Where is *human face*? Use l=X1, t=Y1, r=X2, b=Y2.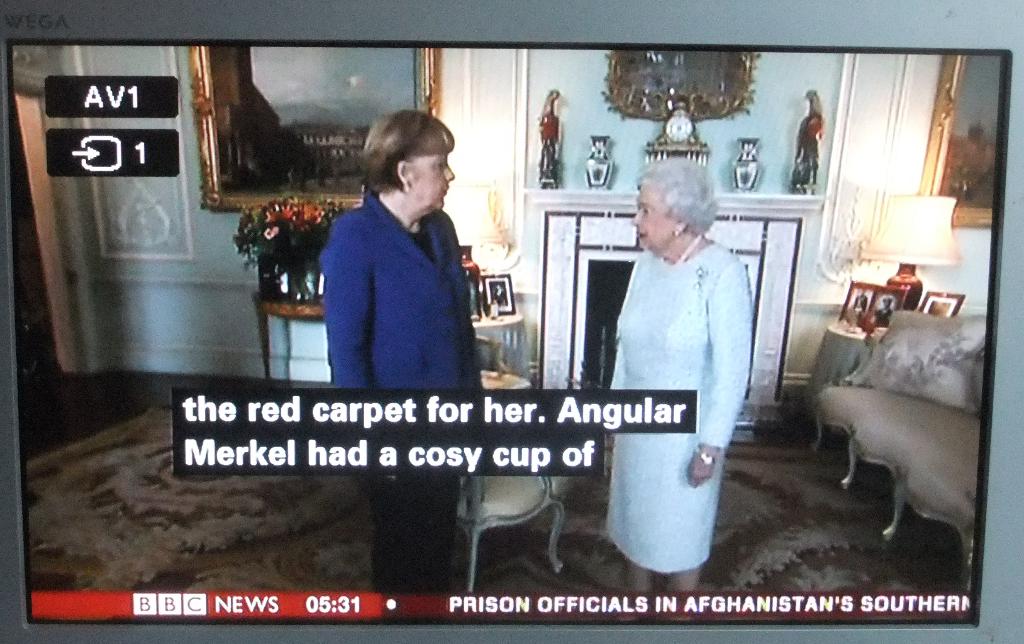
l=416, t=146, r=455, b=211.
